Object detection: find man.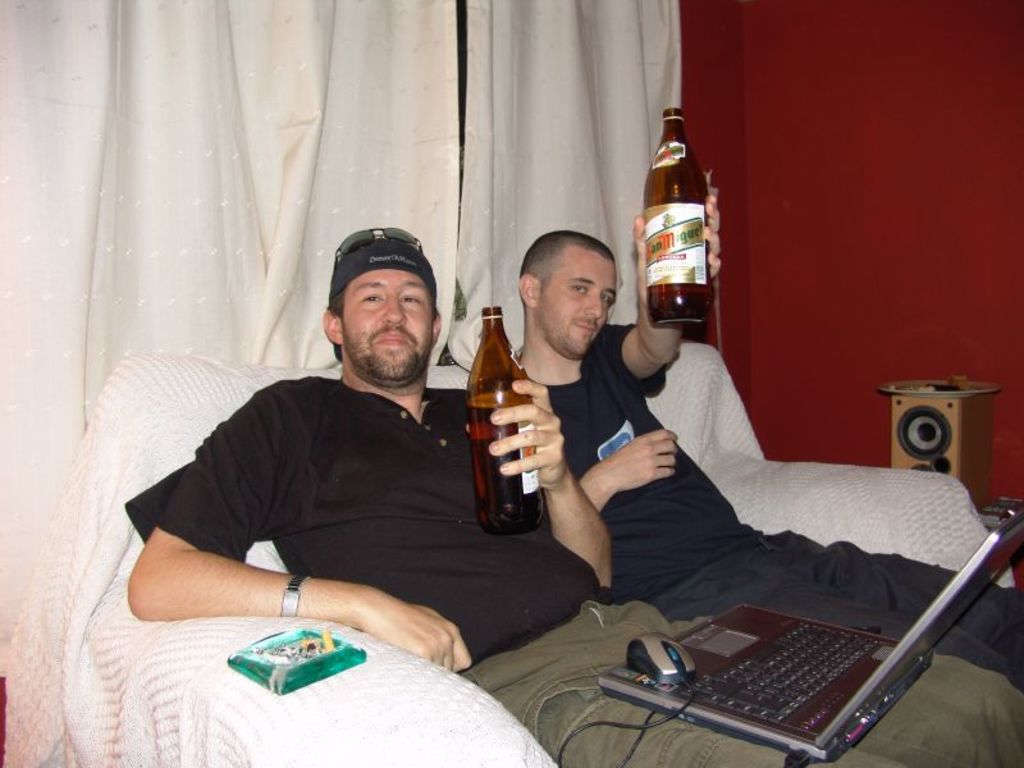
[116,232,552,673].
